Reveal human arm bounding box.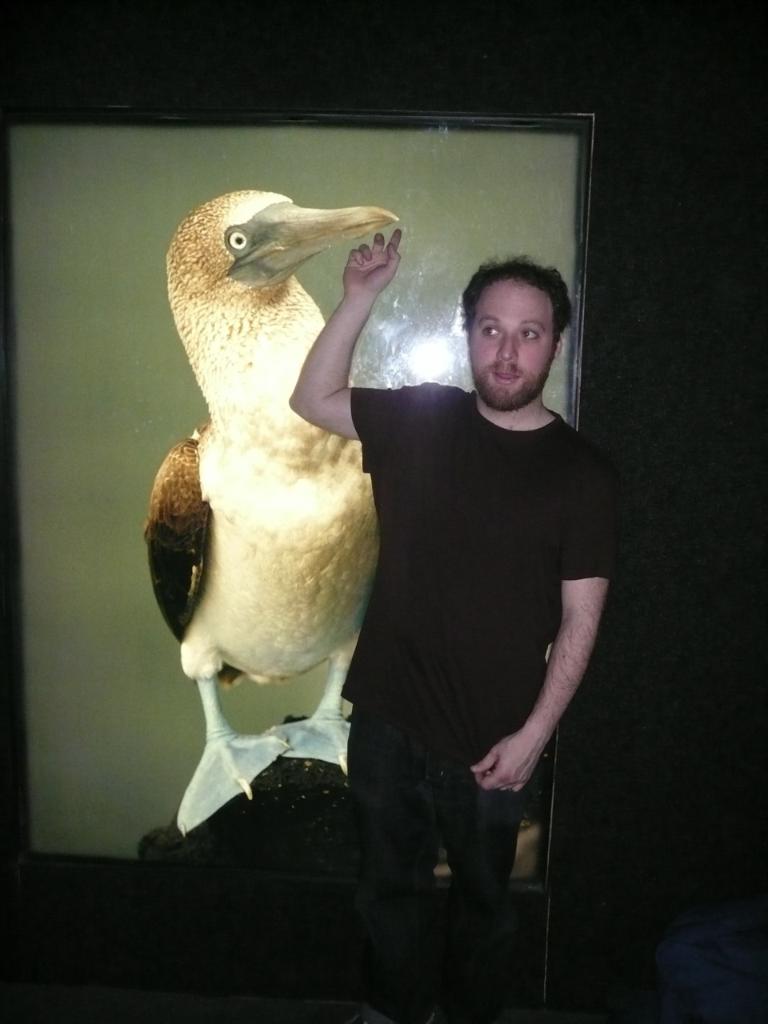
Revealed: 279:222:418:471.
